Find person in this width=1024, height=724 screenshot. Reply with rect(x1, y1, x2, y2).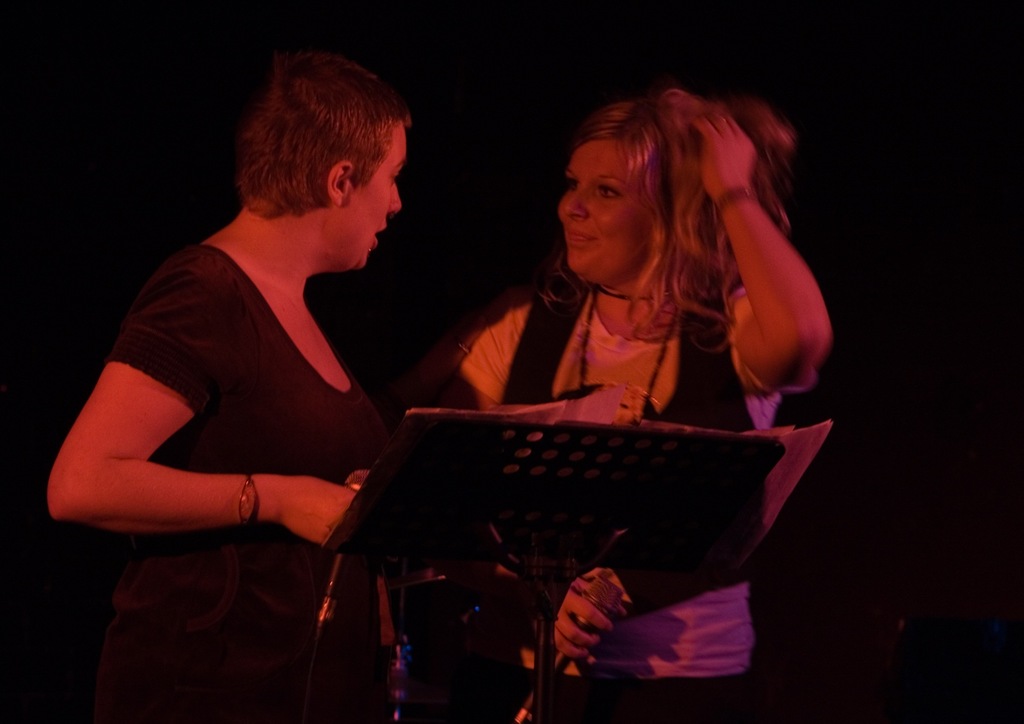
rect(70, 94, 421, 723).
